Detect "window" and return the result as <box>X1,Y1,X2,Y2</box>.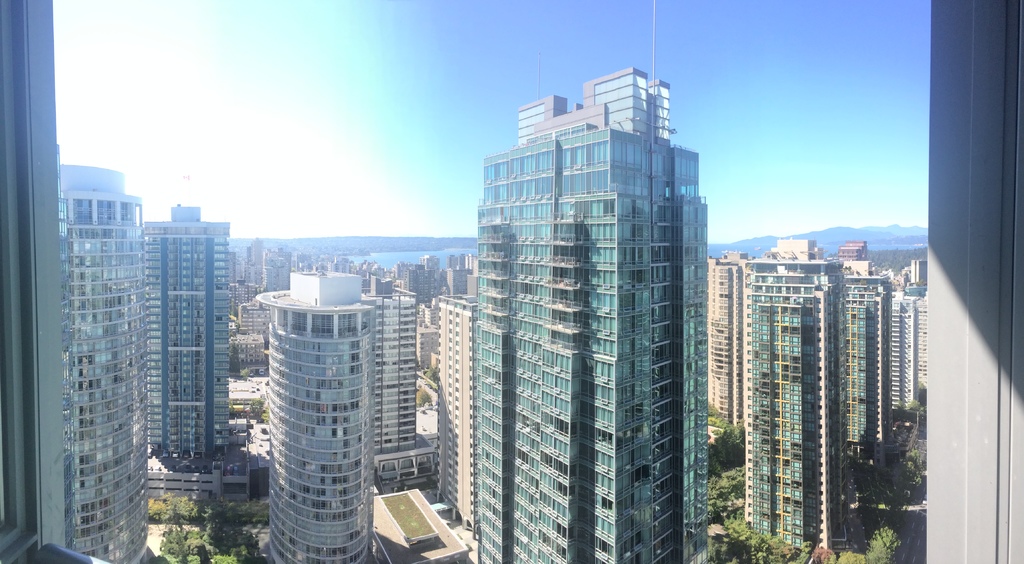
<box>748,439,752,446</box>.
